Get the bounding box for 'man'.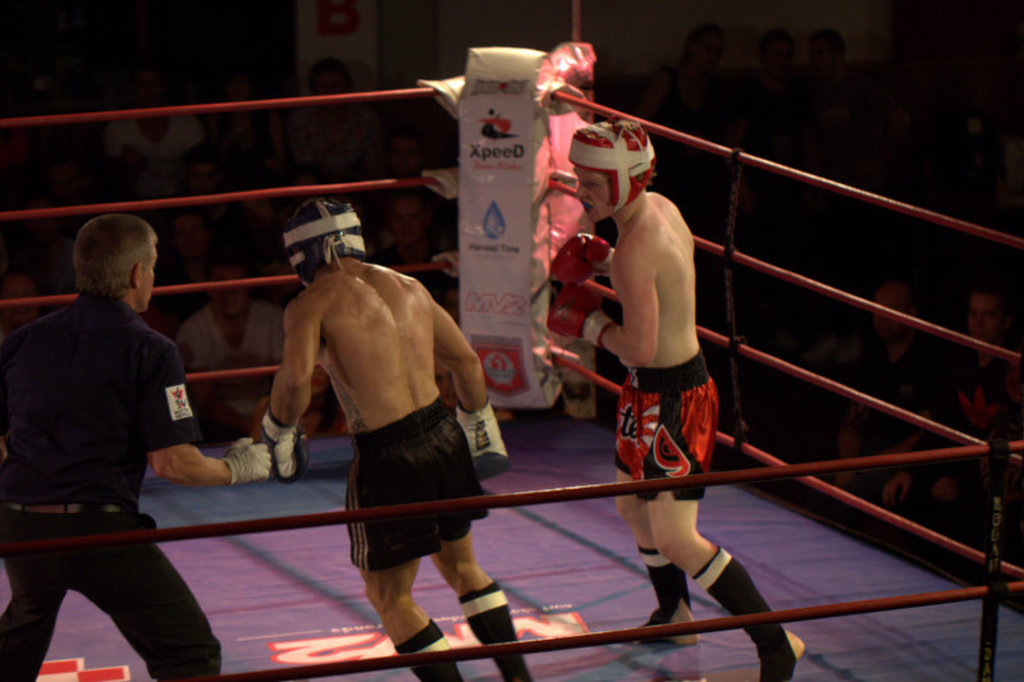
select_region(237, 207, 517, 647).
